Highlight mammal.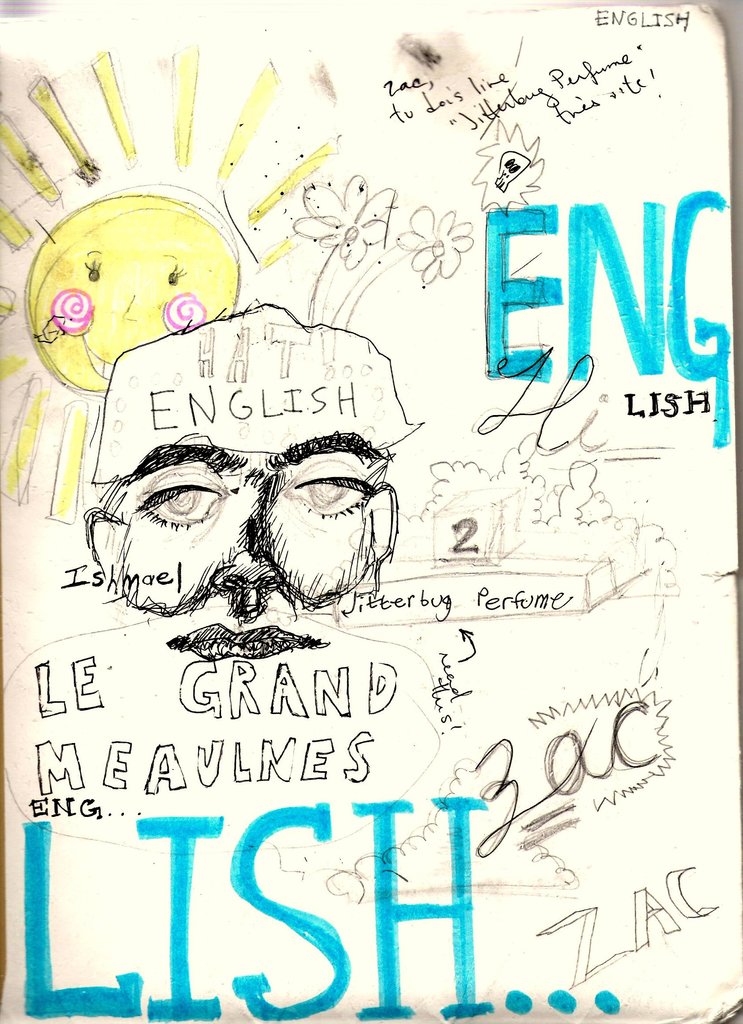
Highlighted region: detection(87, 300, 424, 660).
